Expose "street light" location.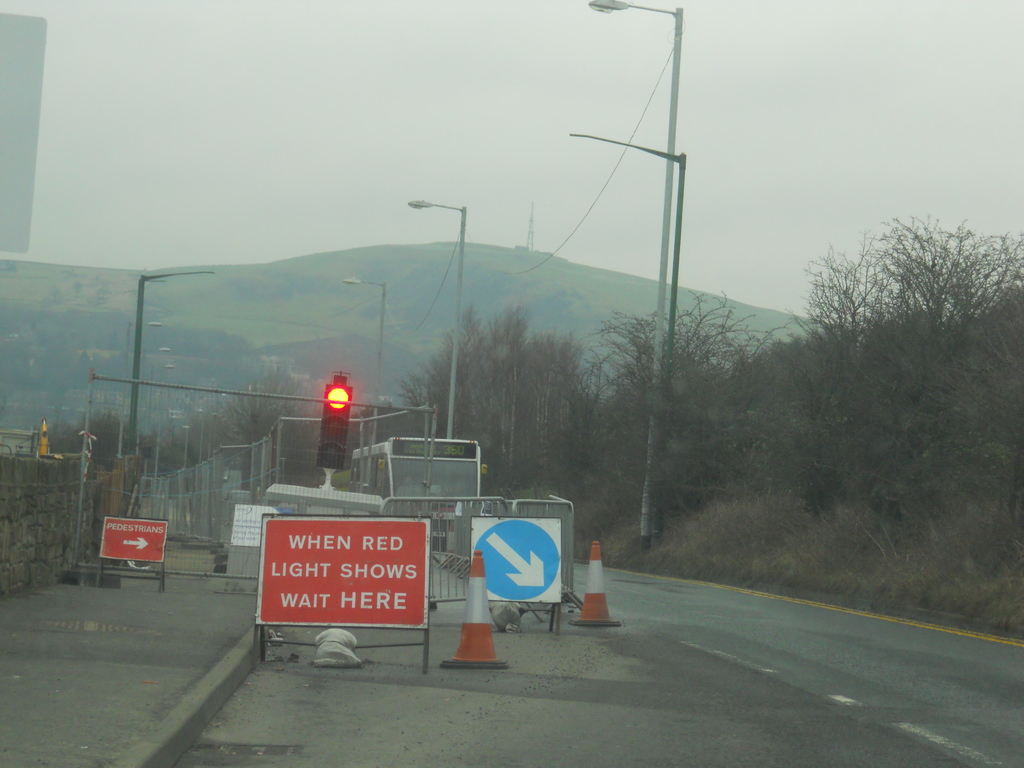
Exposed at {"left": 110, "top": 318, "right": 161, "bottom": 458}.
